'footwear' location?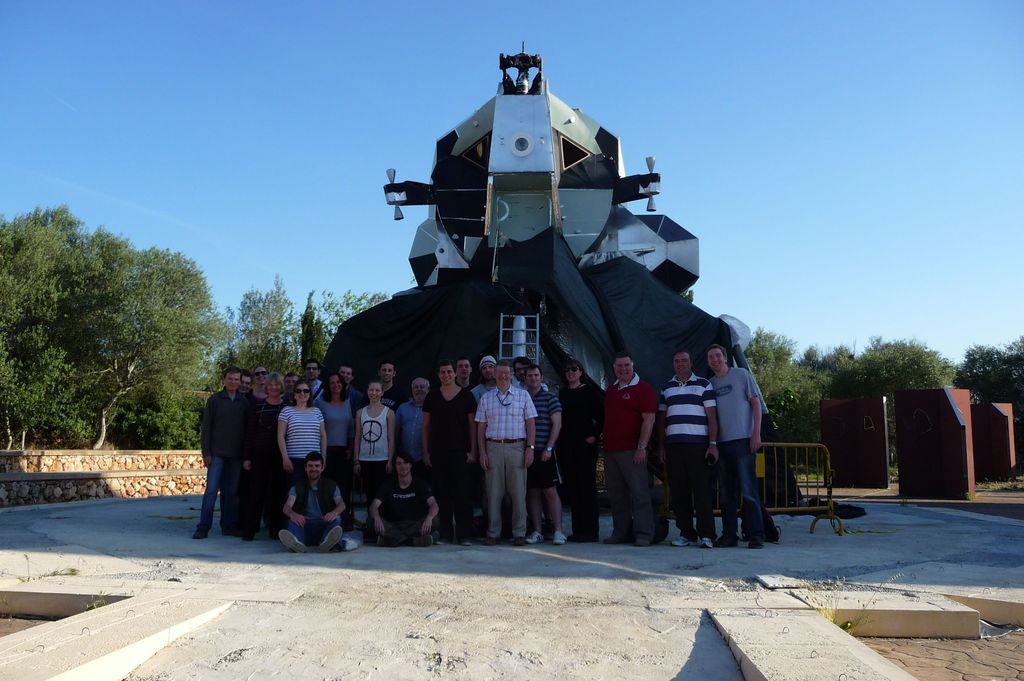
left=198, top=517, right=210, bottom=539
